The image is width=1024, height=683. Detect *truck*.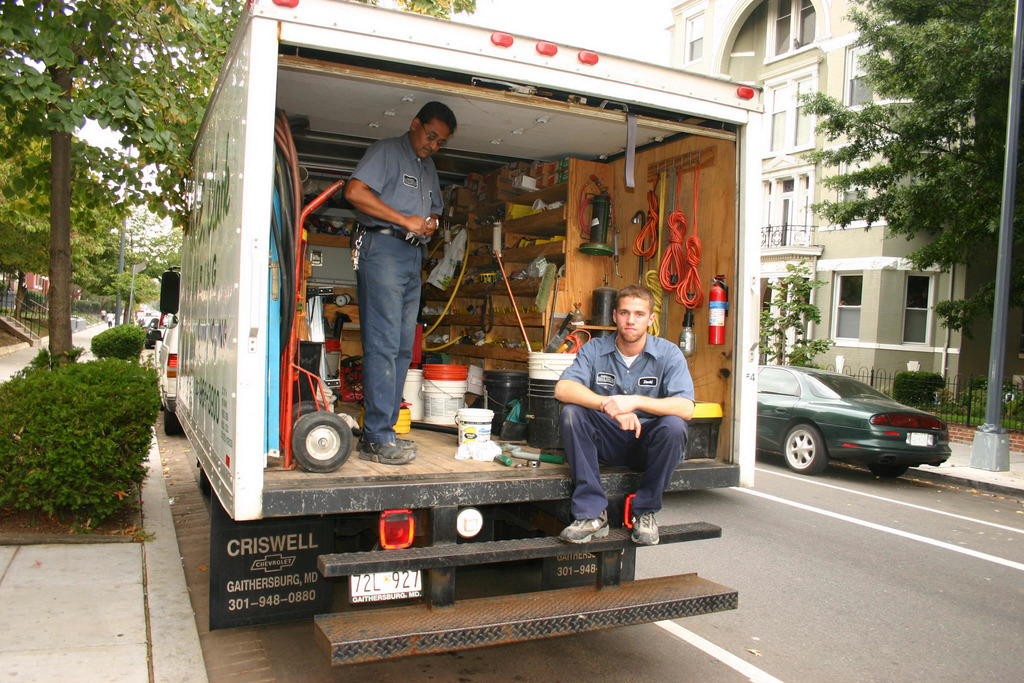
Detection: (124,3,837,639).
